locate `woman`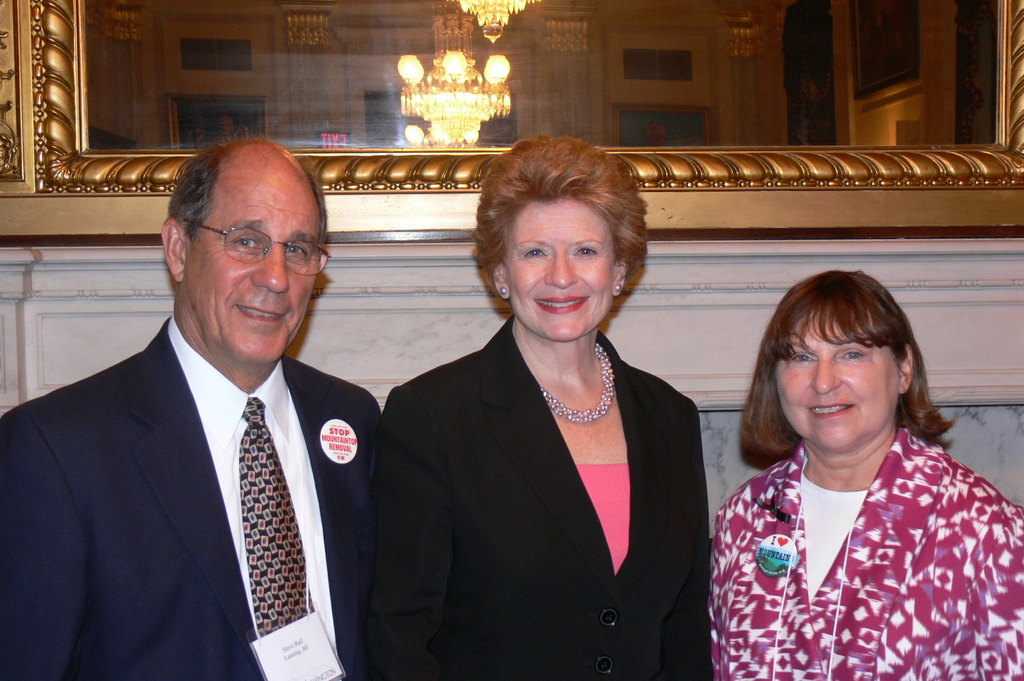
377,148,717,678
